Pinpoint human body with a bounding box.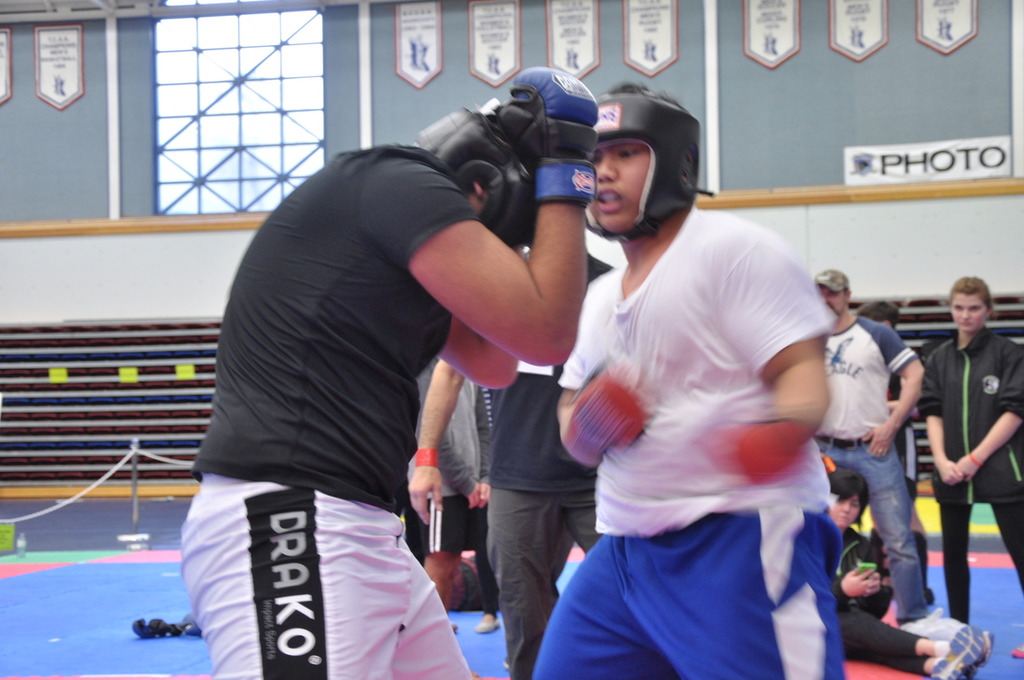
x1=557, y1=86, x2=880, y2=679.
